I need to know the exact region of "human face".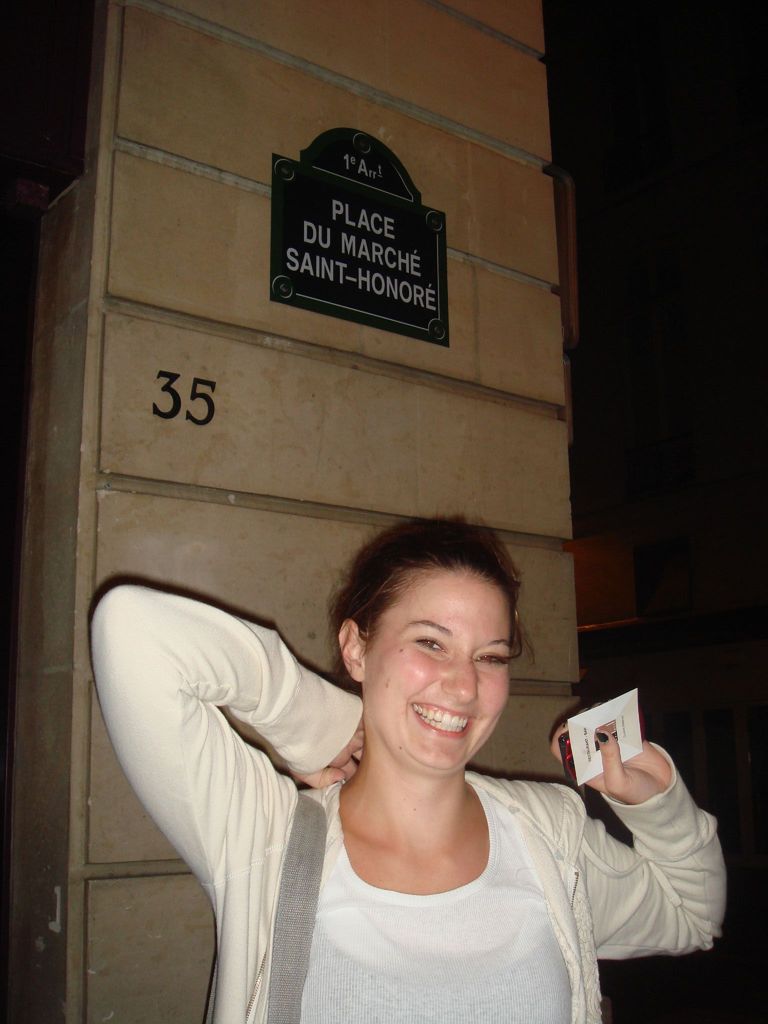
Region: [362,566,511,771].
